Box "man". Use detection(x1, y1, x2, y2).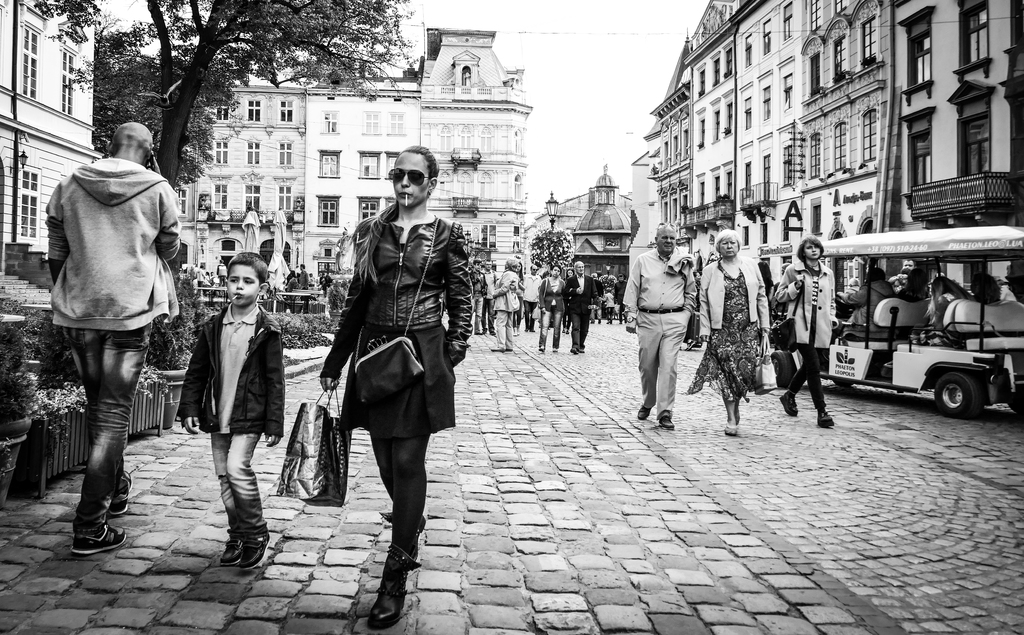
detection(215, 257, 227, 287).
